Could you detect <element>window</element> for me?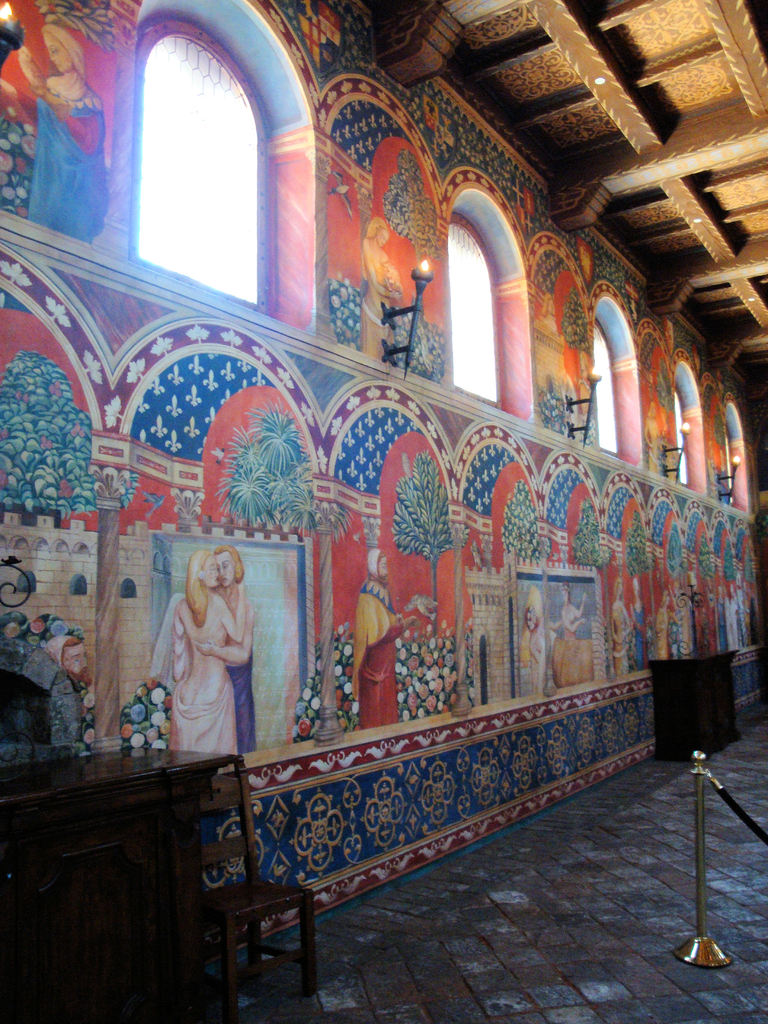
Detection result: [439, 184, 539, 422].
